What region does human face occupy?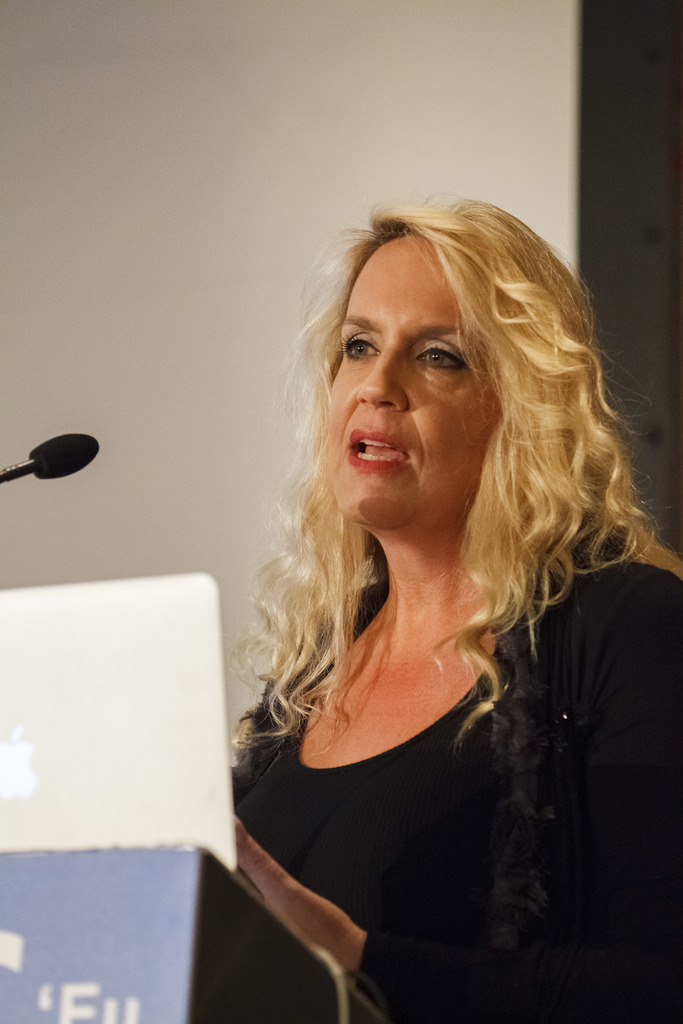
box=[324, 236, 506, 536].
